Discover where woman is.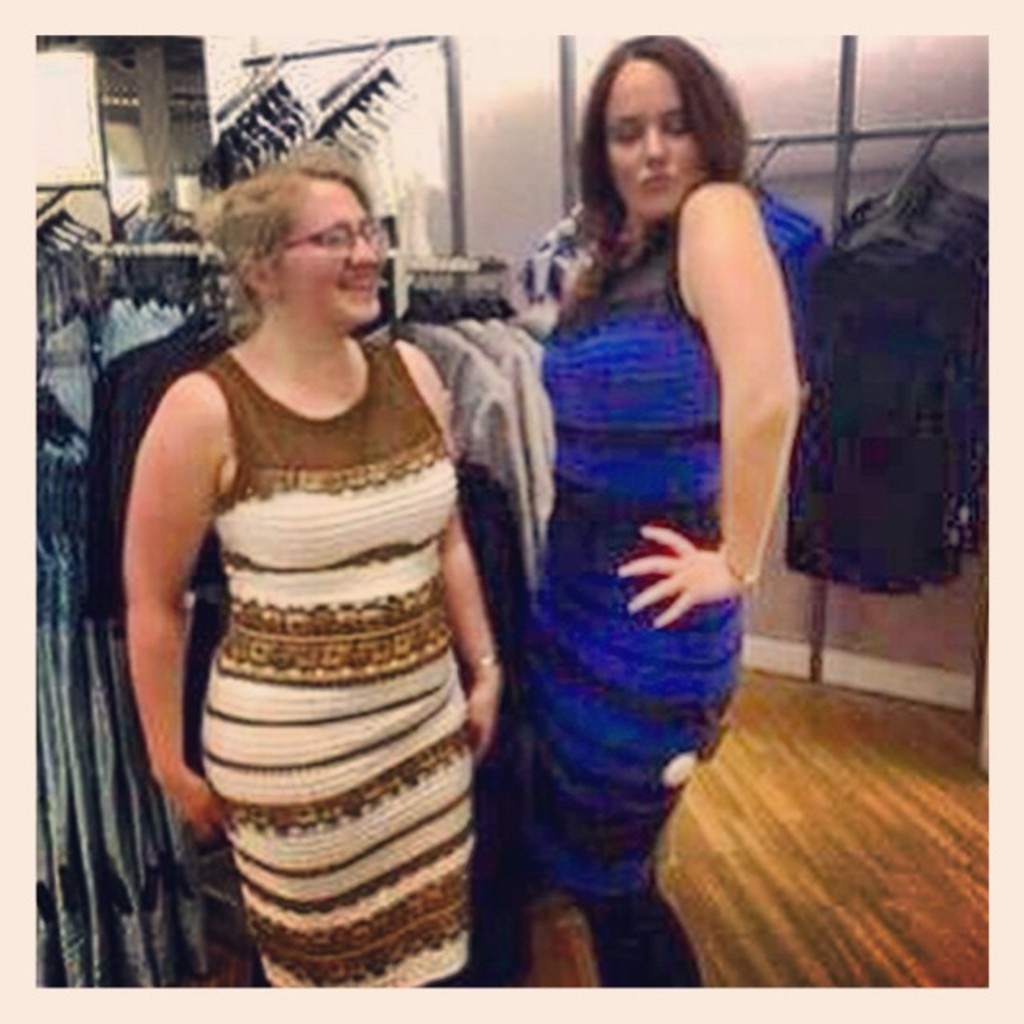
Discovered at (left=96, top=114, right=517, bottom=976).
